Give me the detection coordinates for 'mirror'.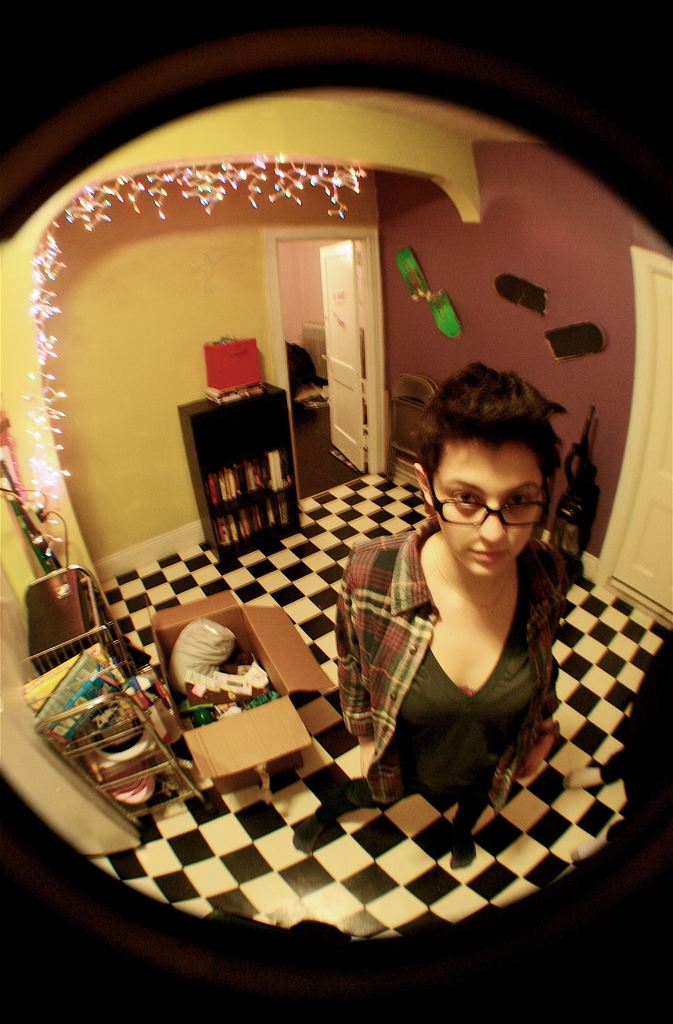
0, 87, 672, 937.
